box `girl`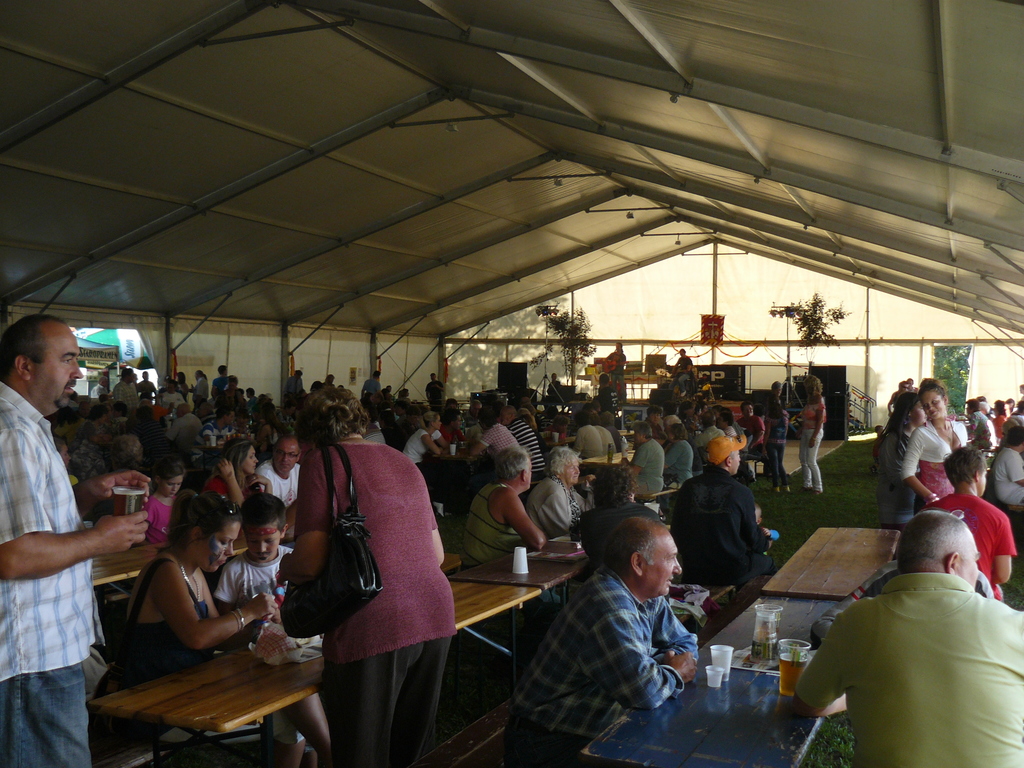
l=397, t=411, r=445, b=467
